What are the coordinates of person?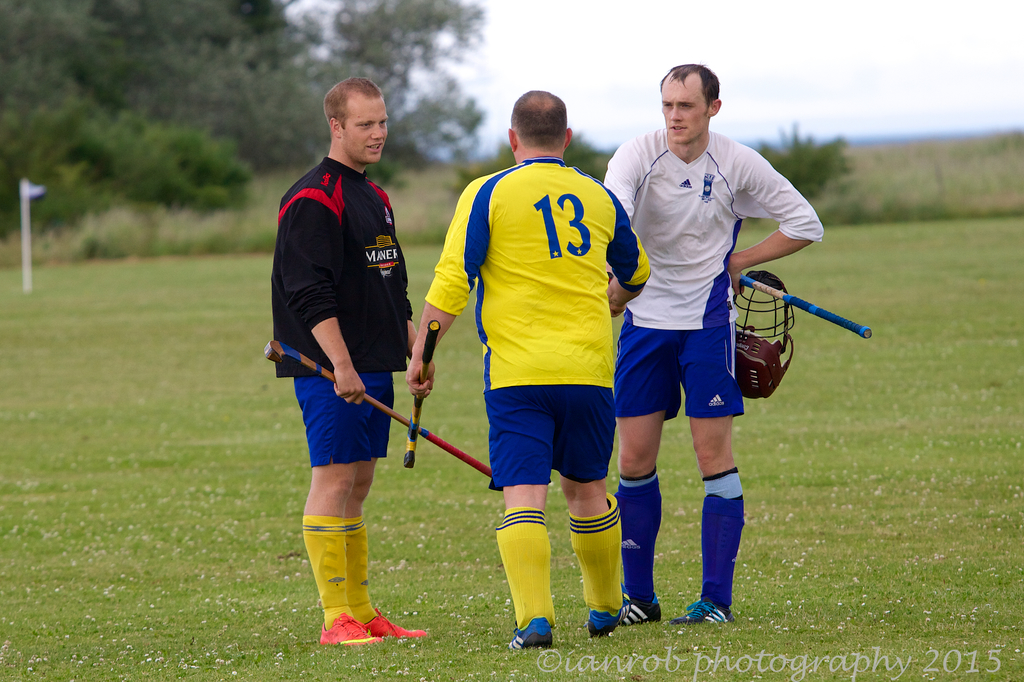
{"left": 405, "top": 88, "right": 631, "bottom": 653}.
